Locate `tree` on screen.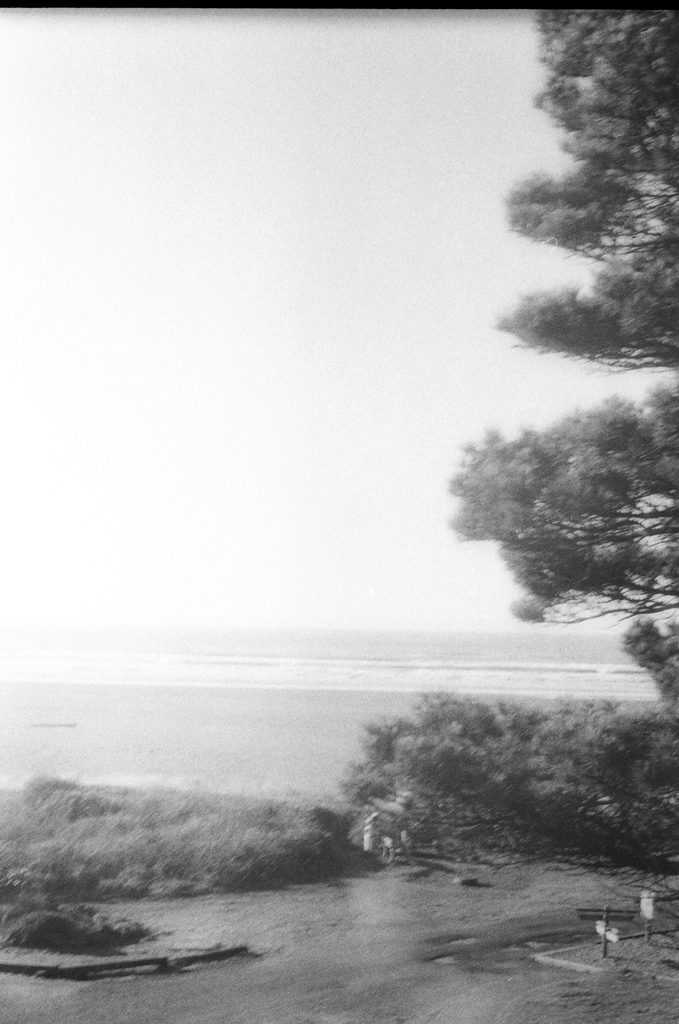
On screen at (x1=333, y1=4, x2=678, y2=867).
